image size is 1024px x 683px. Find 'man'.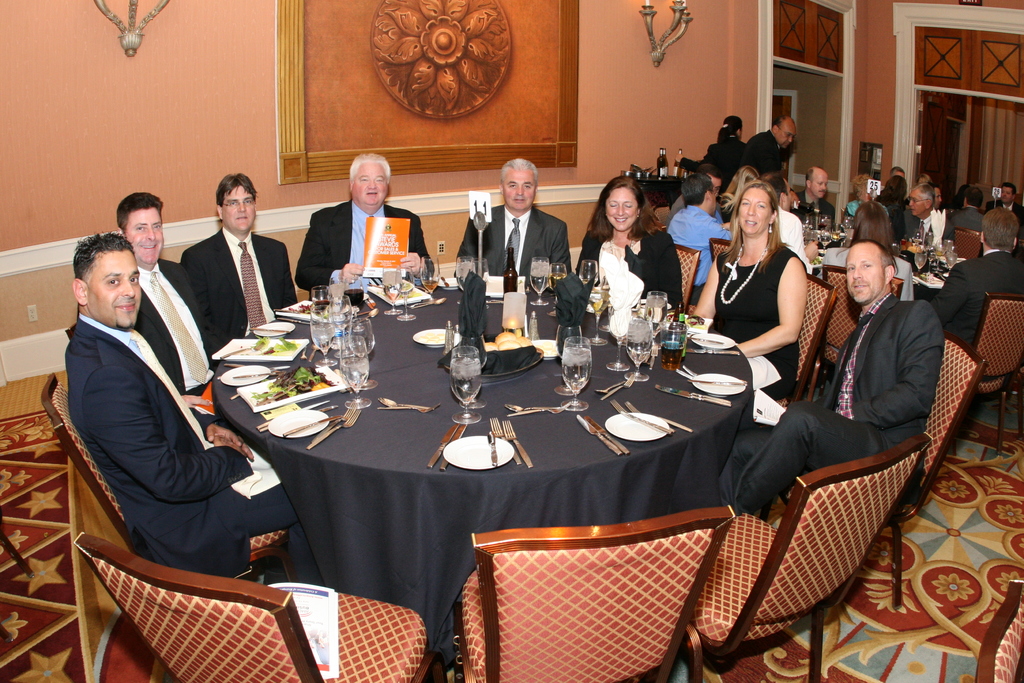
bbox(60, 232, 313, 585).
